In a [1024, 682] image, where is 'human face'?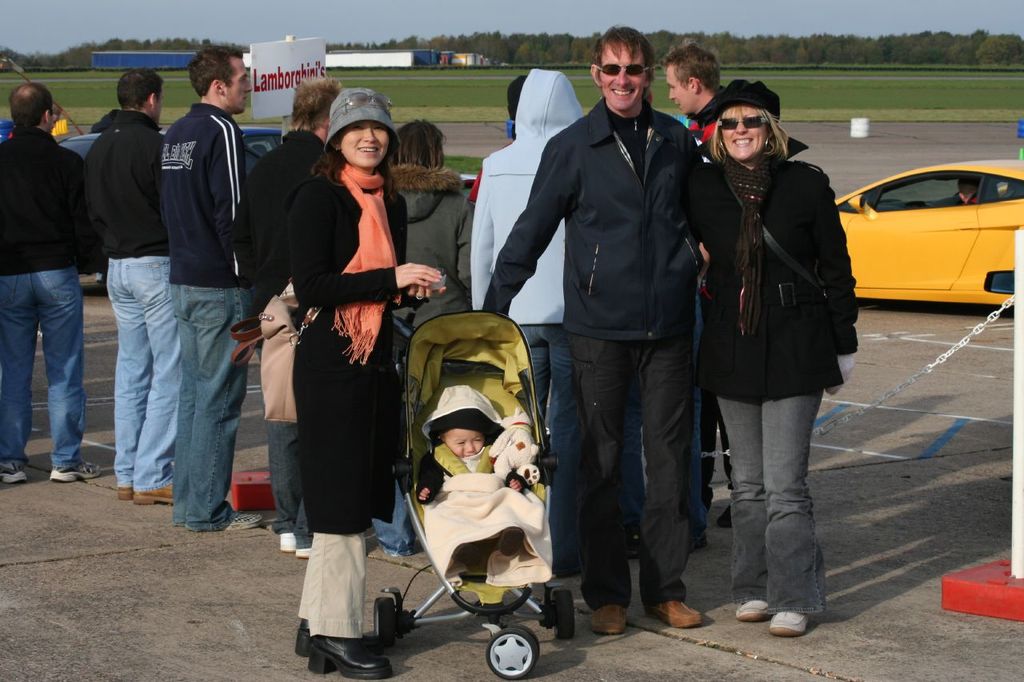
<bbox>723, 109, 766, 162</bbox>.
